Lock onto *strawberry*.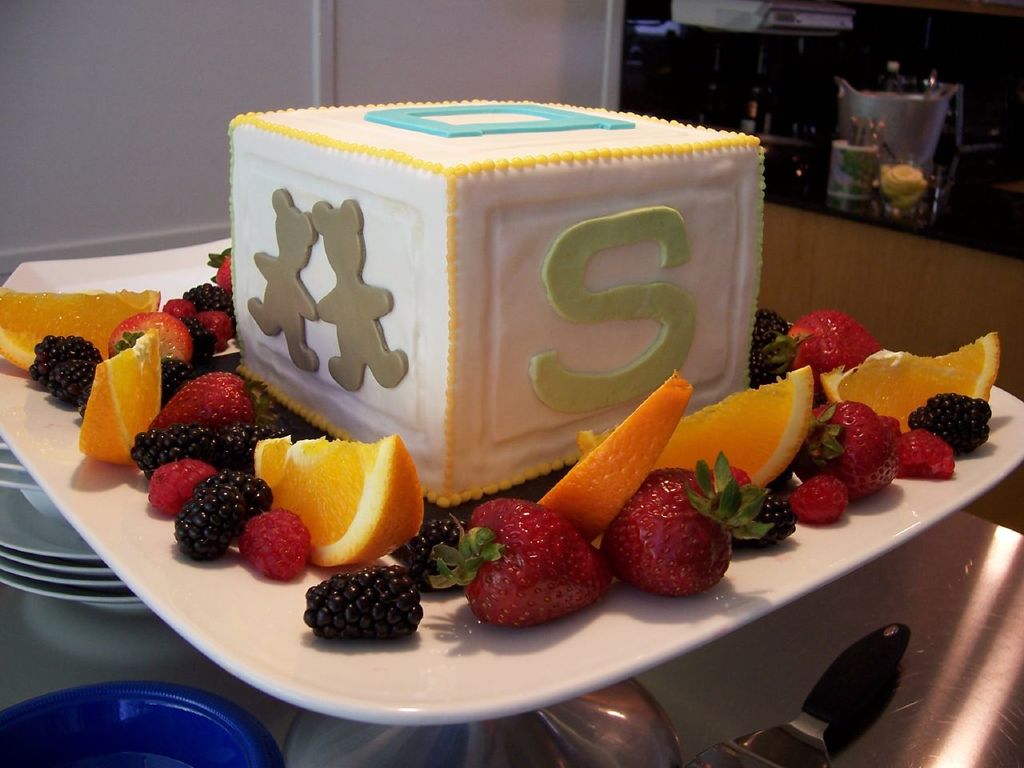
Locked: box=[436, 500, 612, 630].
